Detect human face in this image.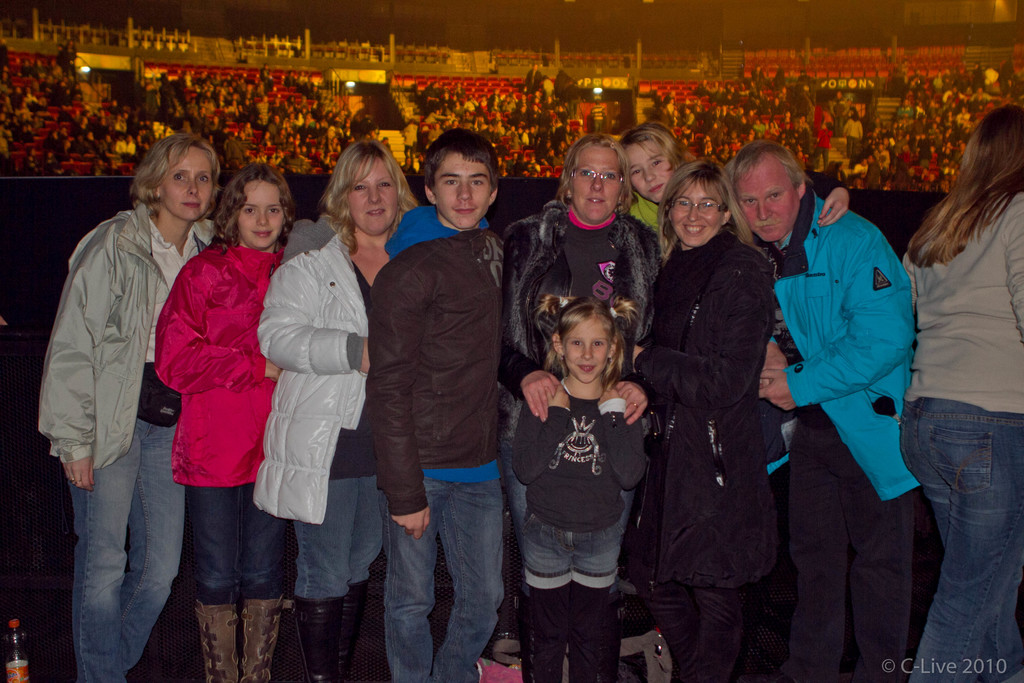
Detection: detection(571, 147, 621, 217).
